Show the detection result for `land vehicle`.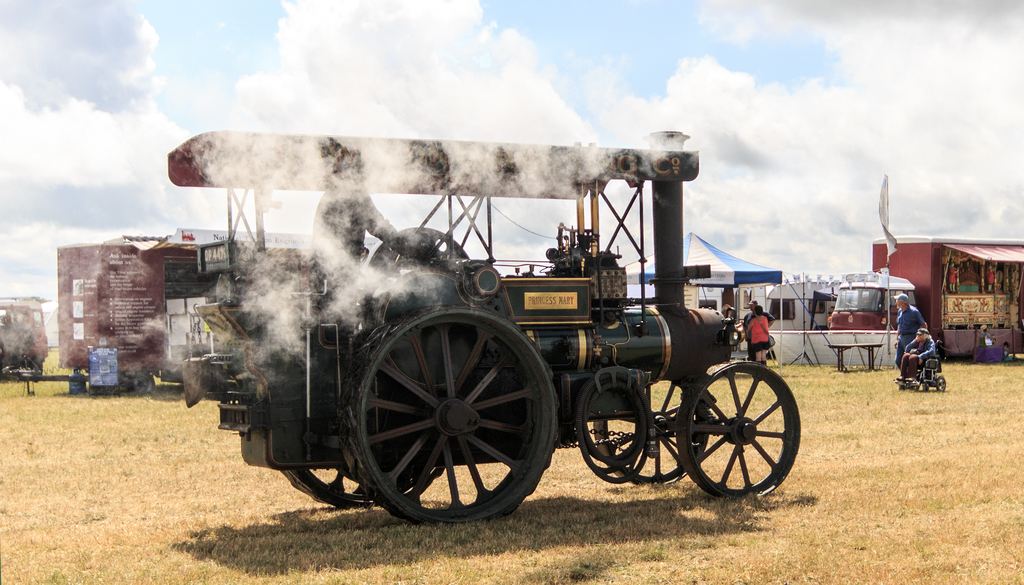
box(0, 295, 50, 368).
